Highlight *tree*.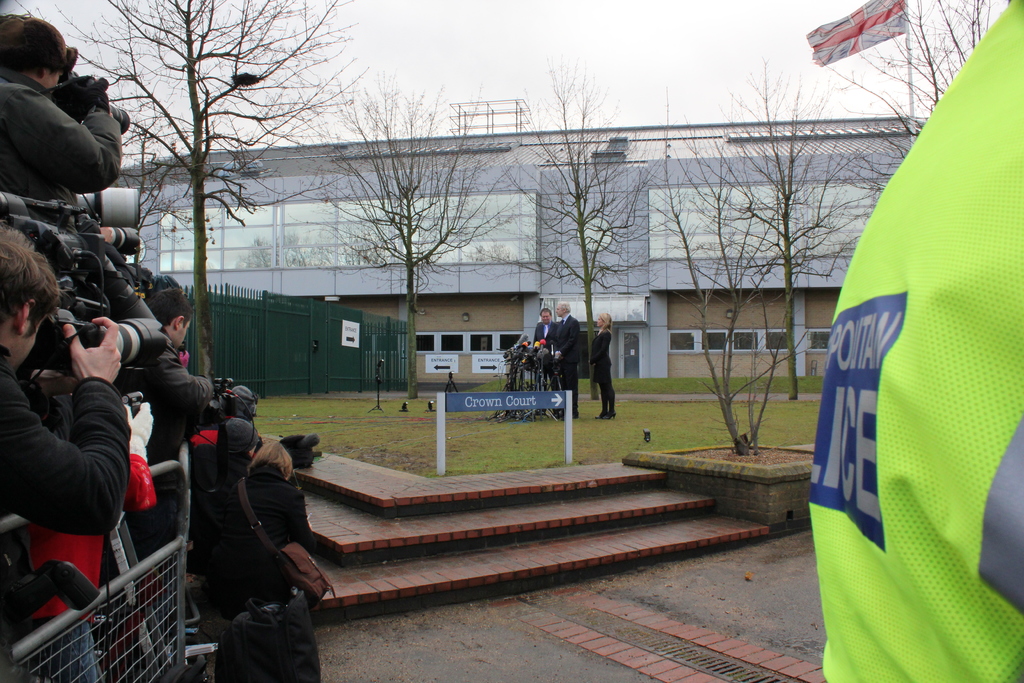
Highlighted region: 59, 0, 364, 393.
